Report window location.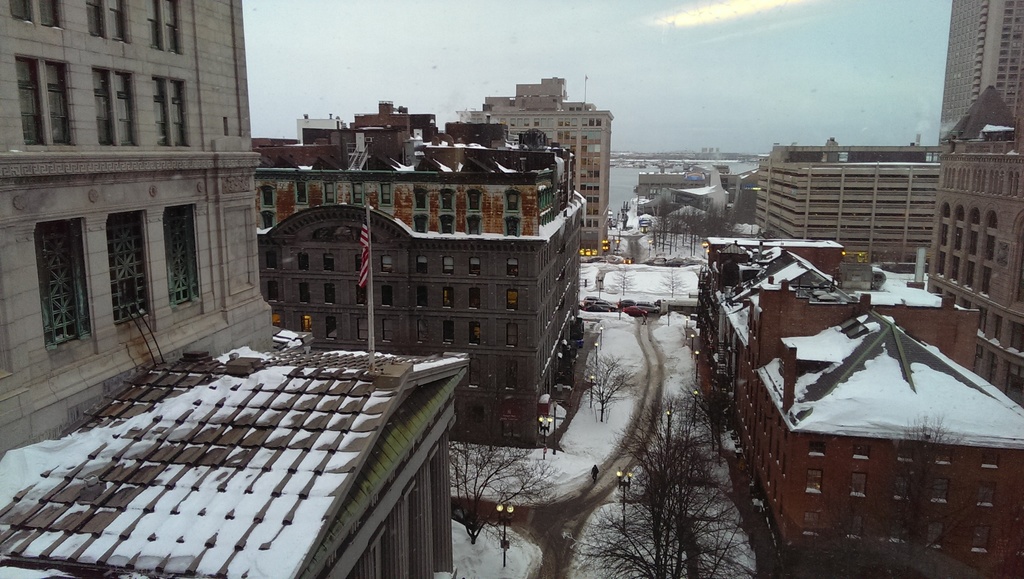
Report: select_region(166, 77, 189, 154).
